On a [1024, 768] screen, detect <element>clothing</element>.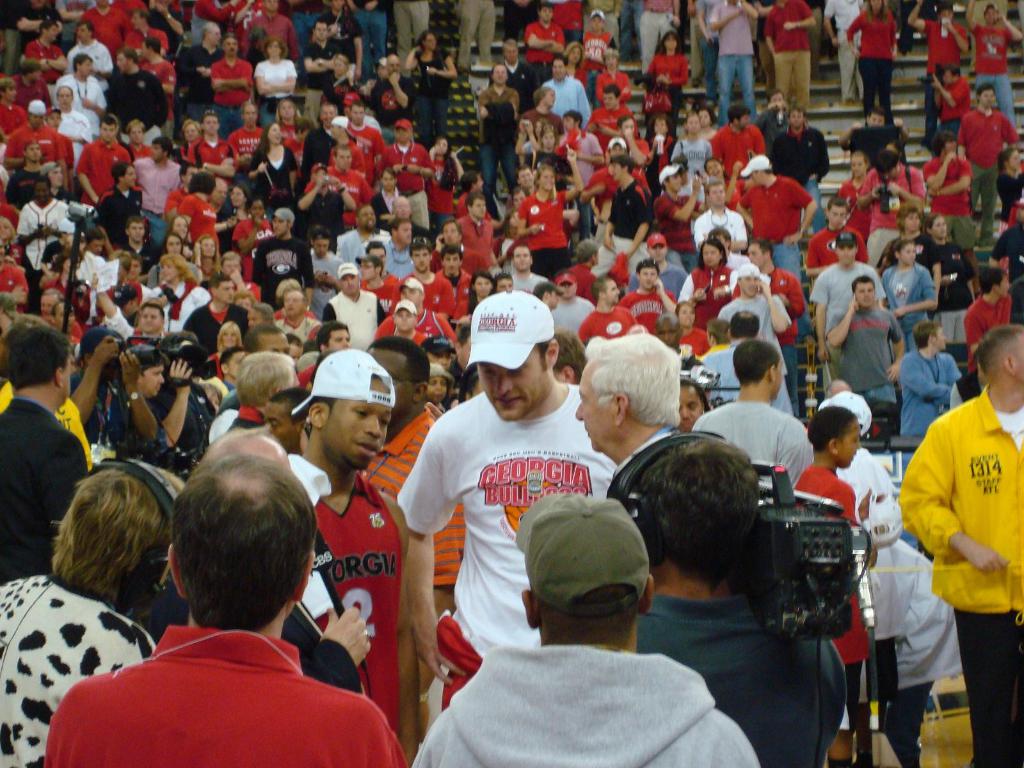
936/76/975/149.
